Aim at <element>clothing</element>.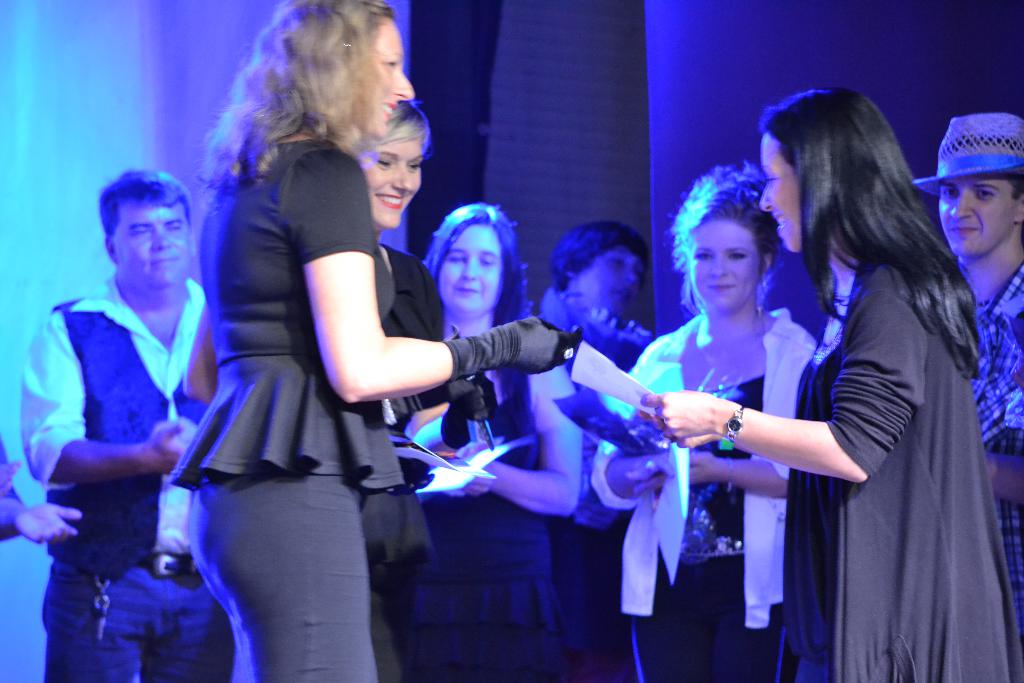
Aimed at select_region(970, 259, 1023, 619).
